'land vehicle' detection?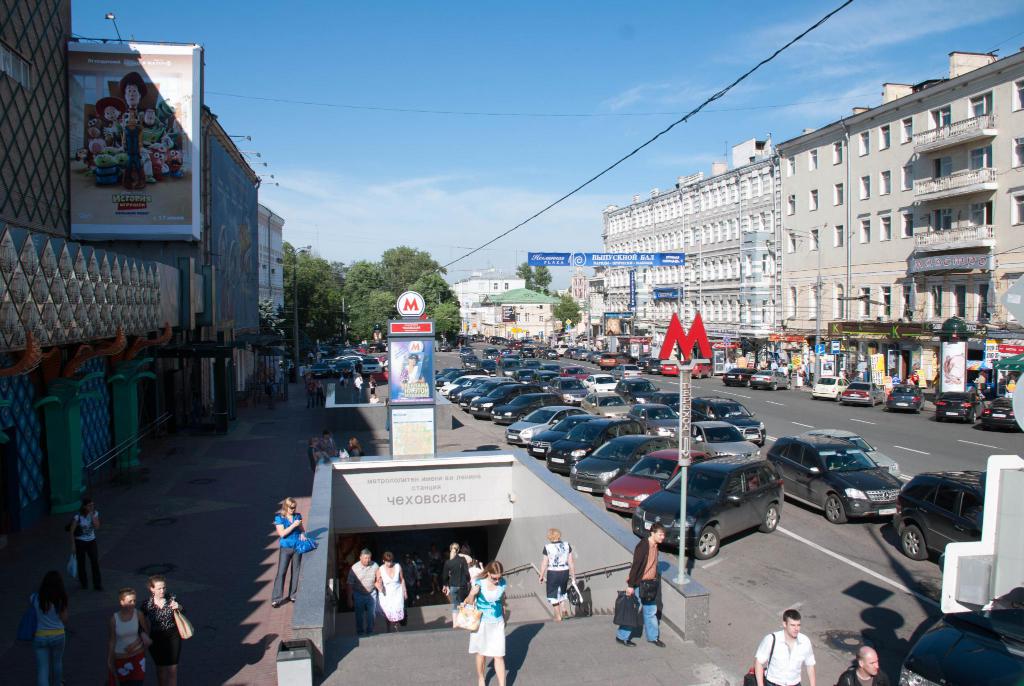
<region>612, 375, 659, 404</region>
